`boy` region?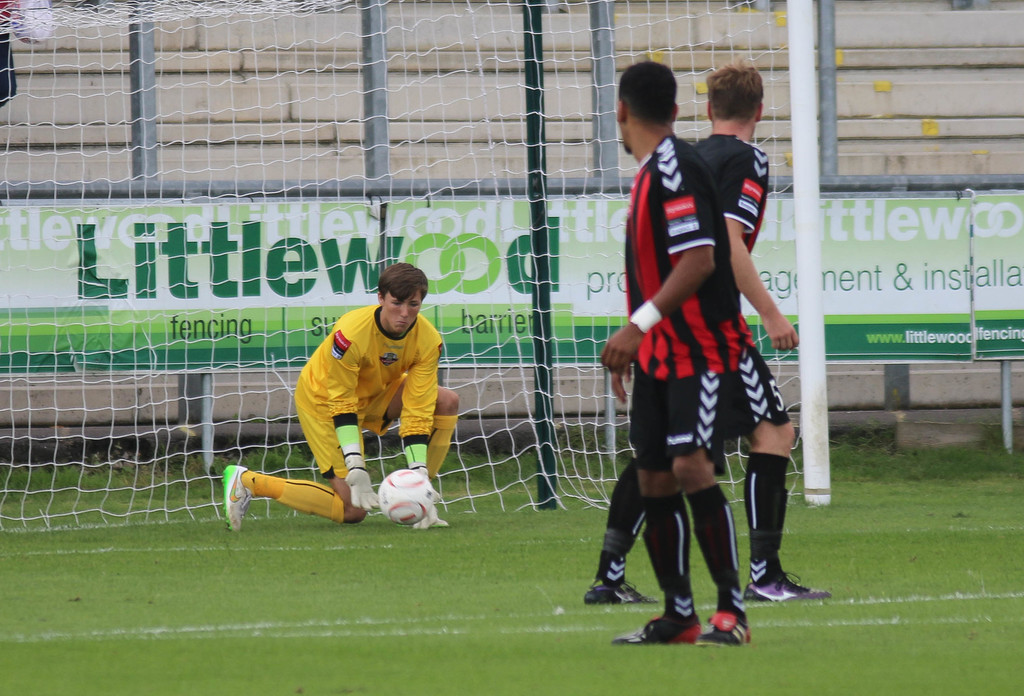
[222,261,458,533]
